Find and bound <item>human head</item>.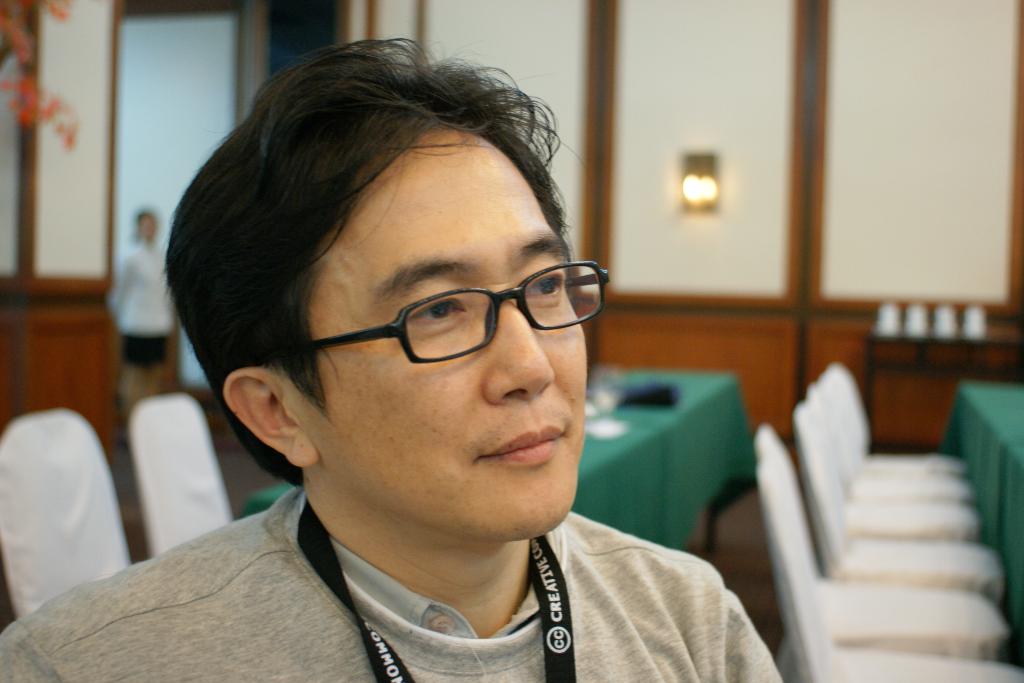
Bound: [154,17,659,572].
